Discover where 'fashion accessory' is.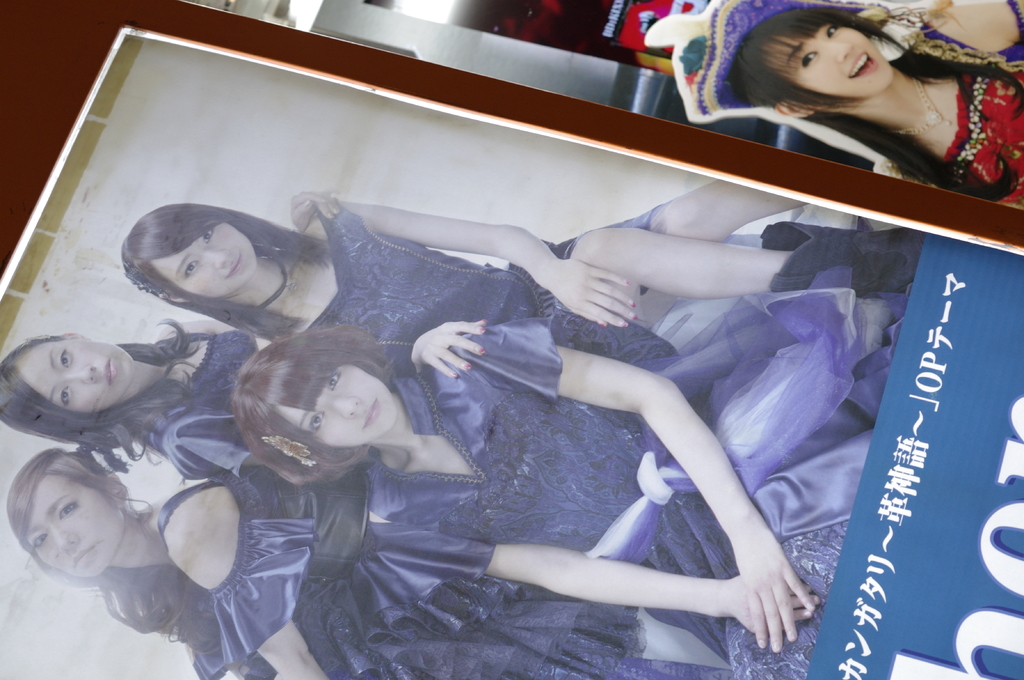
Discovered at x1=260 y1=255 x2=289 y2=310.
